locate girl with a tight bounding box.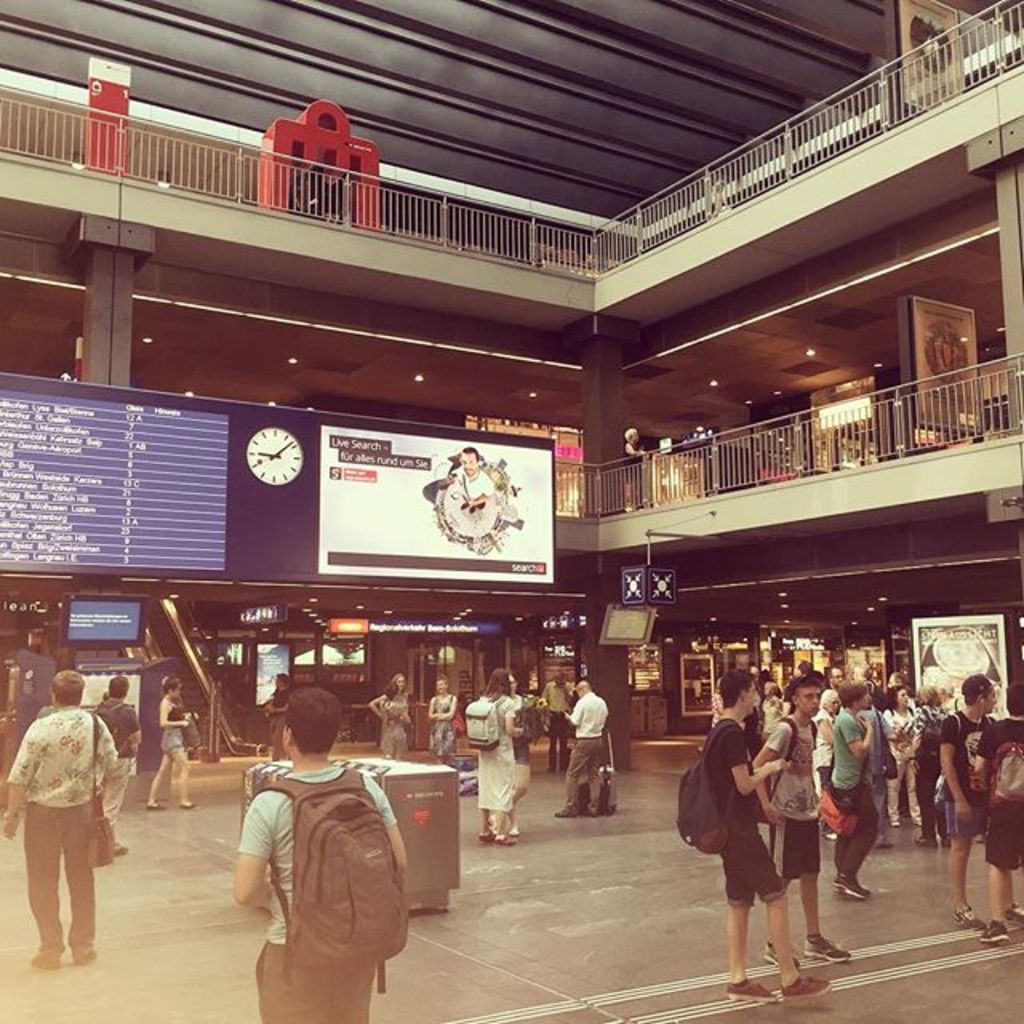
rect(368, 672, 410, 760).
